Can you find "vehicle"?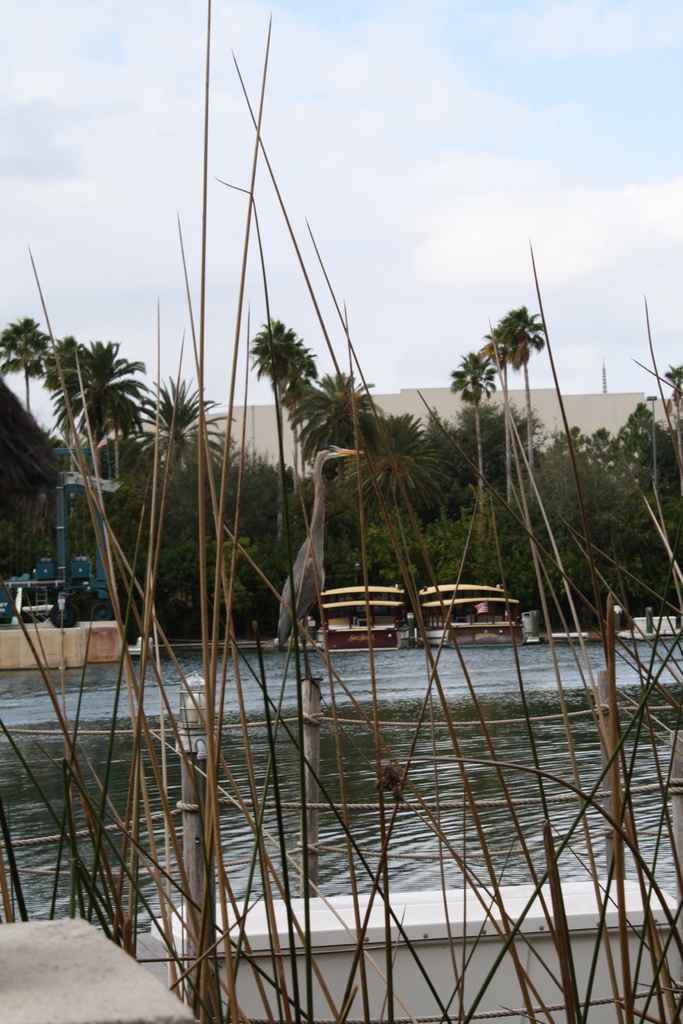
Yes, bounding box: x1=413 y1=581 x2=527 y2=650.
